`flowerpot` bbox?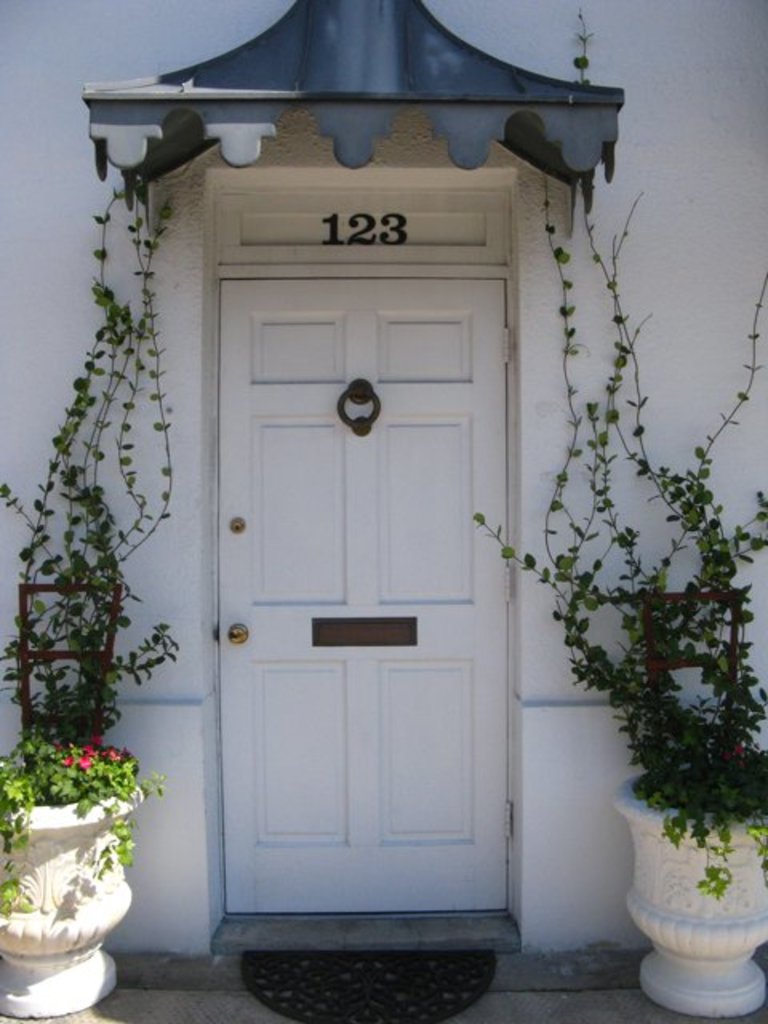
[0,782,136,1021]
